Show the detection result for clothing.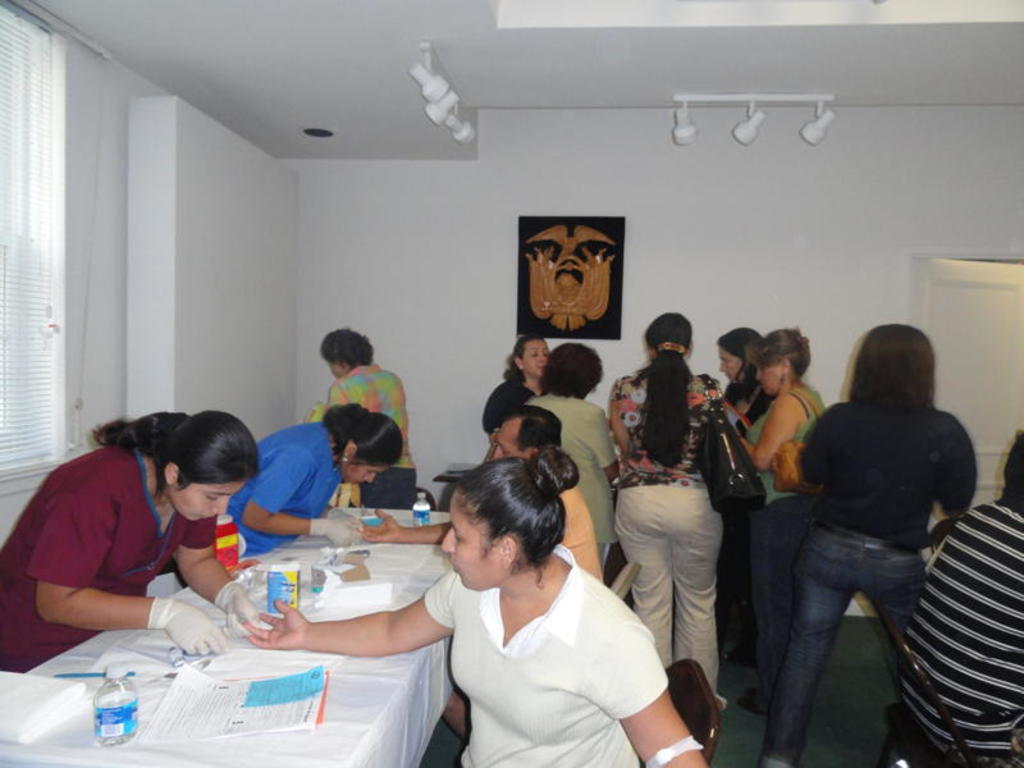
(426, 547, 671, 767).
